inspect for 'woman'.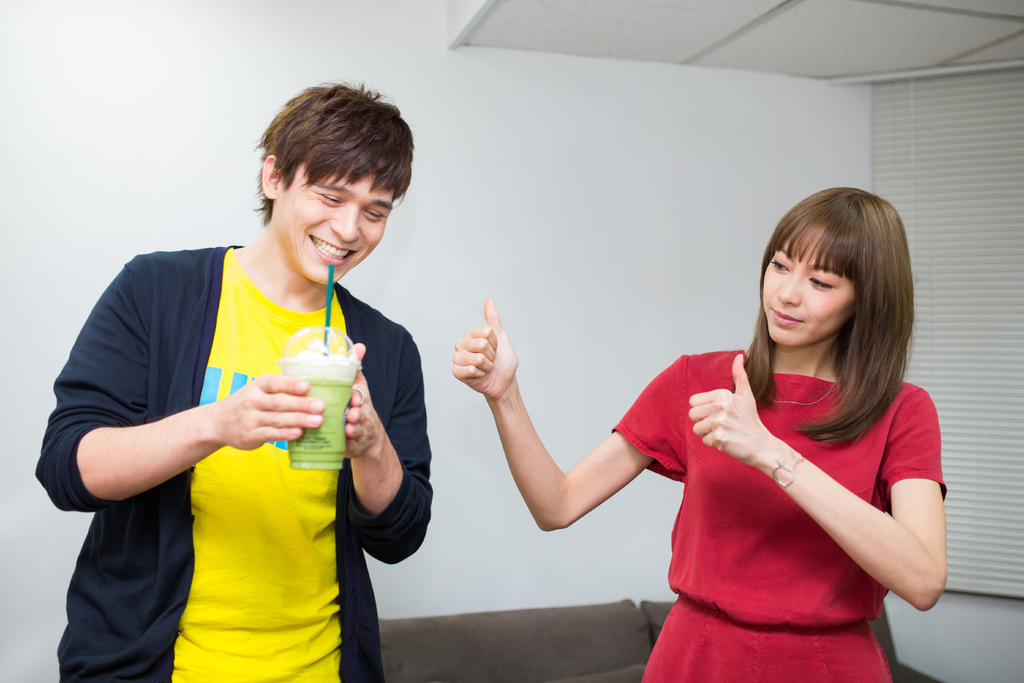
Inspection: <box>450,181,949,682</box>.
